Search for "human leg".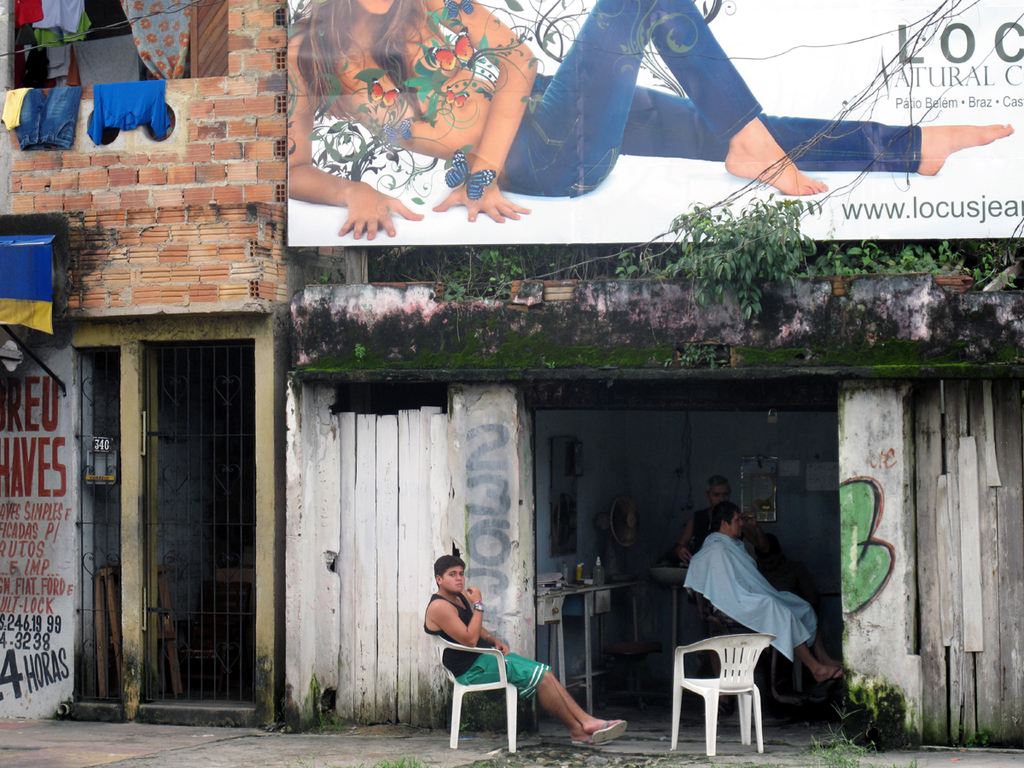
Found at (506, 0, 829, 199).
